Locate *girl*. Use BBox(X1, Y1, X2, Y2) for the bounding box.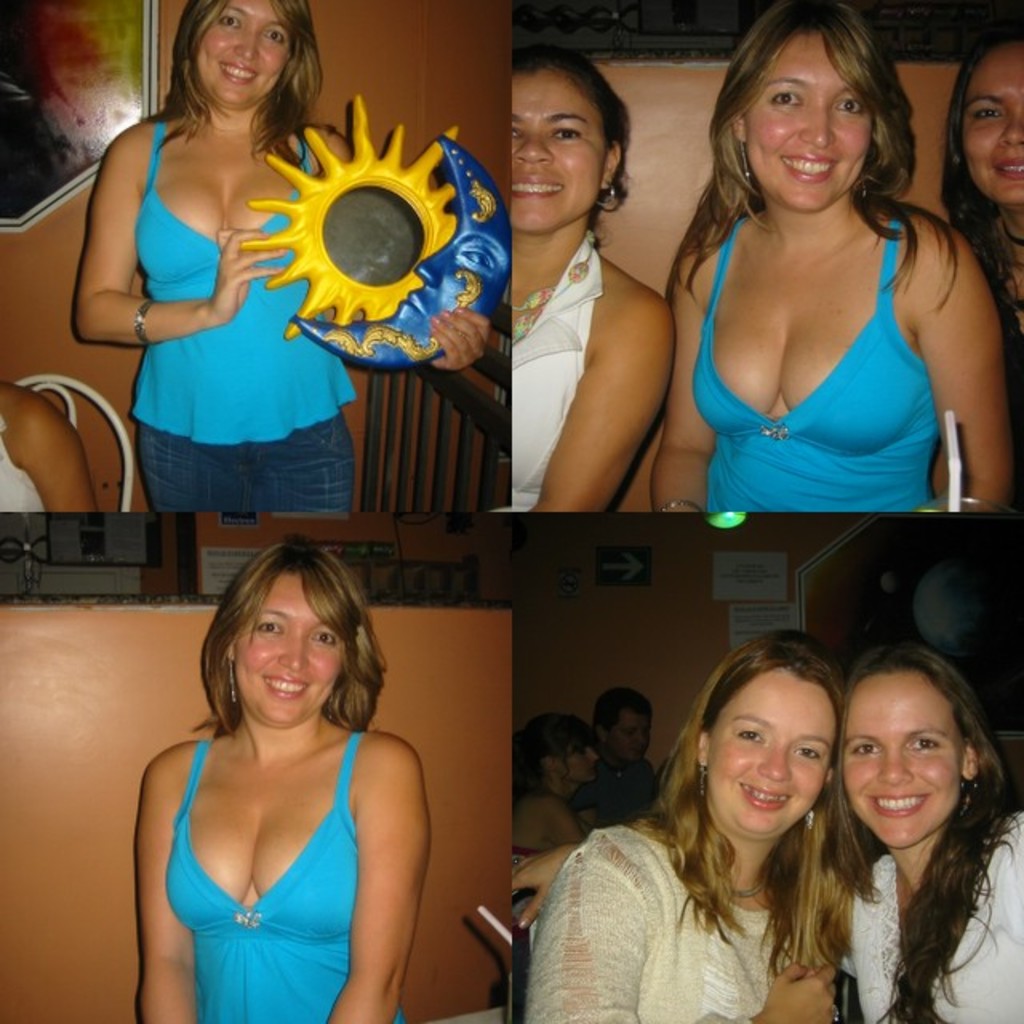
BBox(526, 635, 877, 1022).
